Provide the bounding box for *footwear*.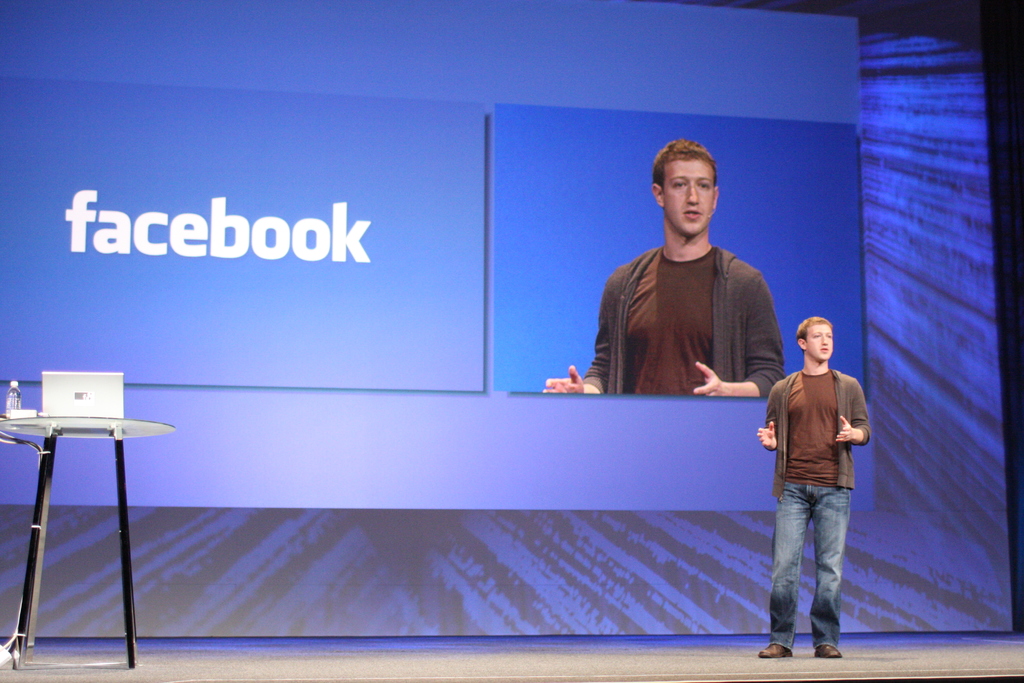
[x1=810, y1=645, x2=842, y2=658].
